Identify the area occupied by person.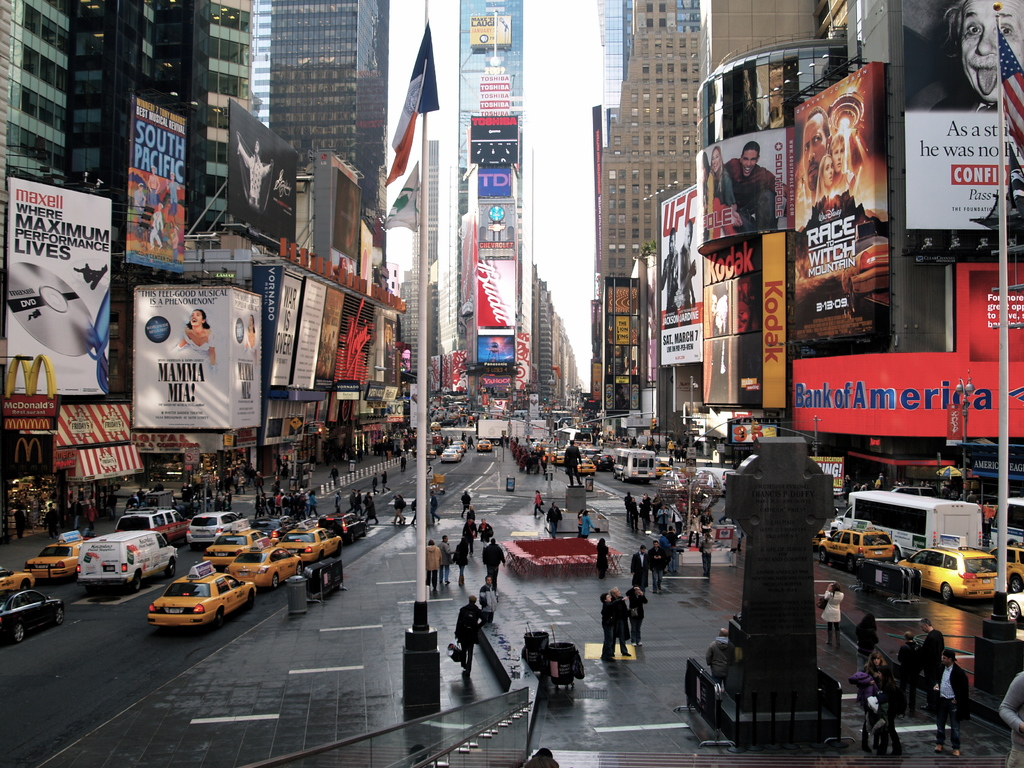
Area: bbox(675, 511, 705, 555).
